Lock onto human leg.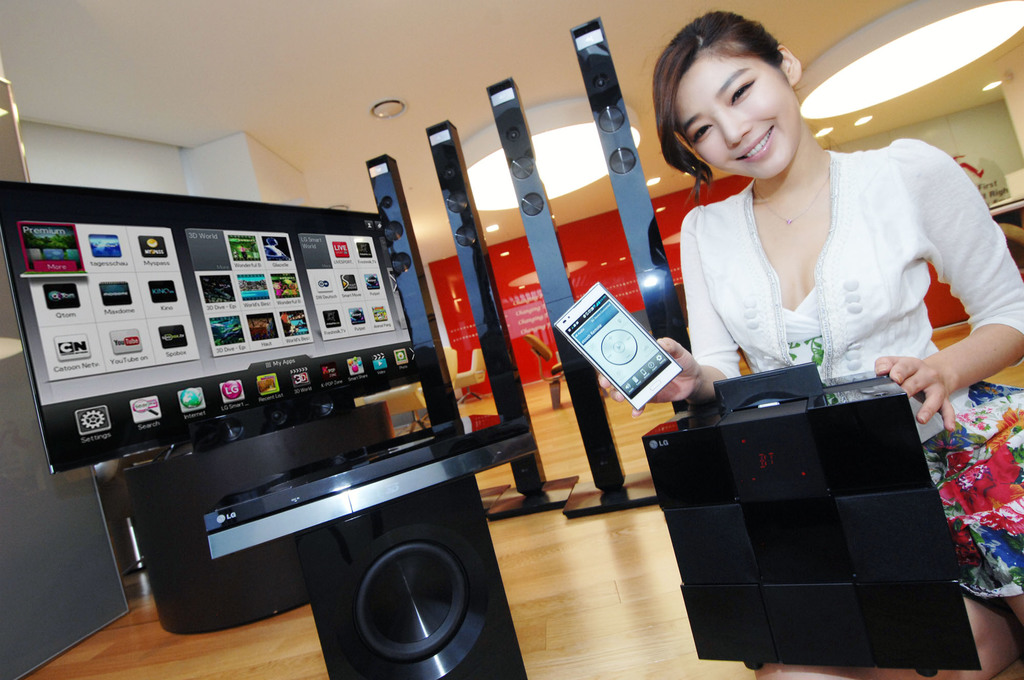
Locked: bbox(748, 441, 1023, 679).
